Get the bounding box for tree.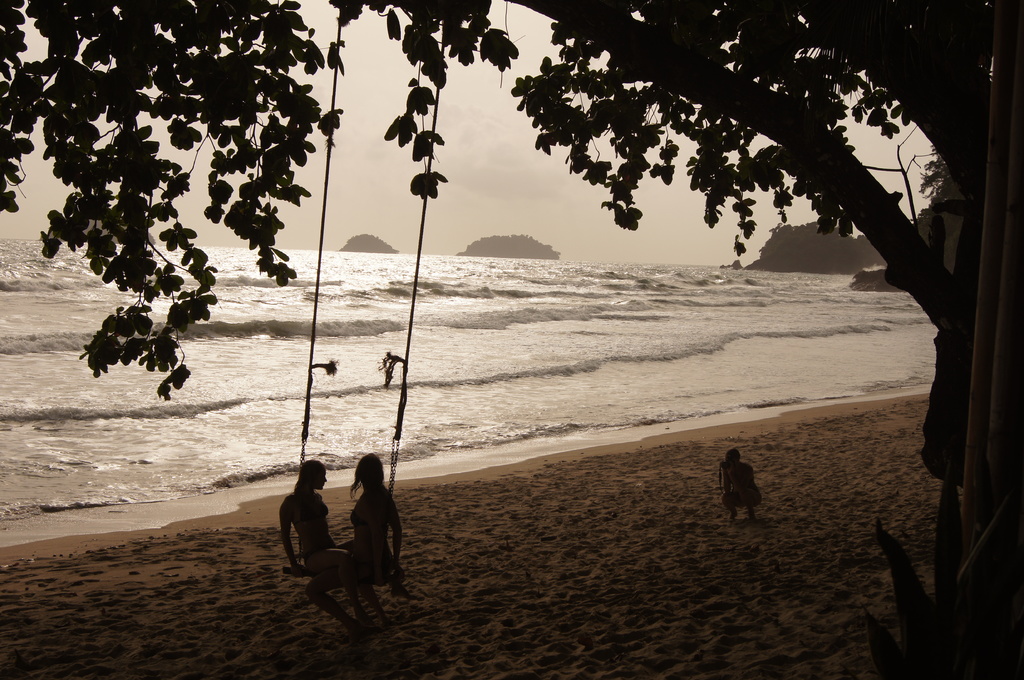
region(0, 0, 1023, 677).
